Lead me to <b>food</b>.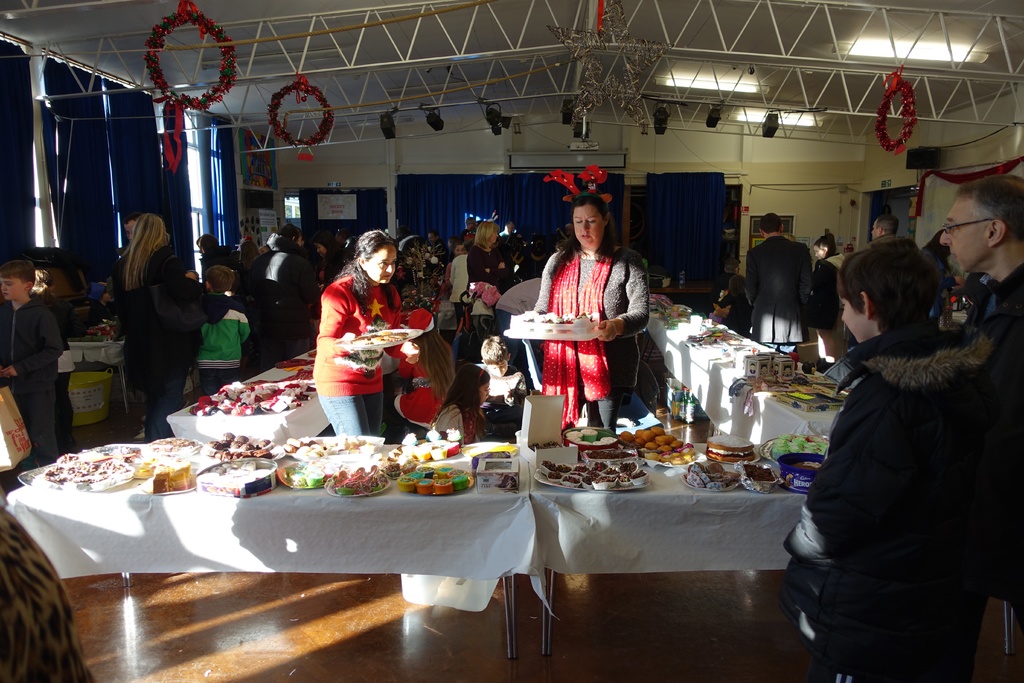
Lead to {"left": 705, "top": 434, "right": 756, "bottom": 463}.
